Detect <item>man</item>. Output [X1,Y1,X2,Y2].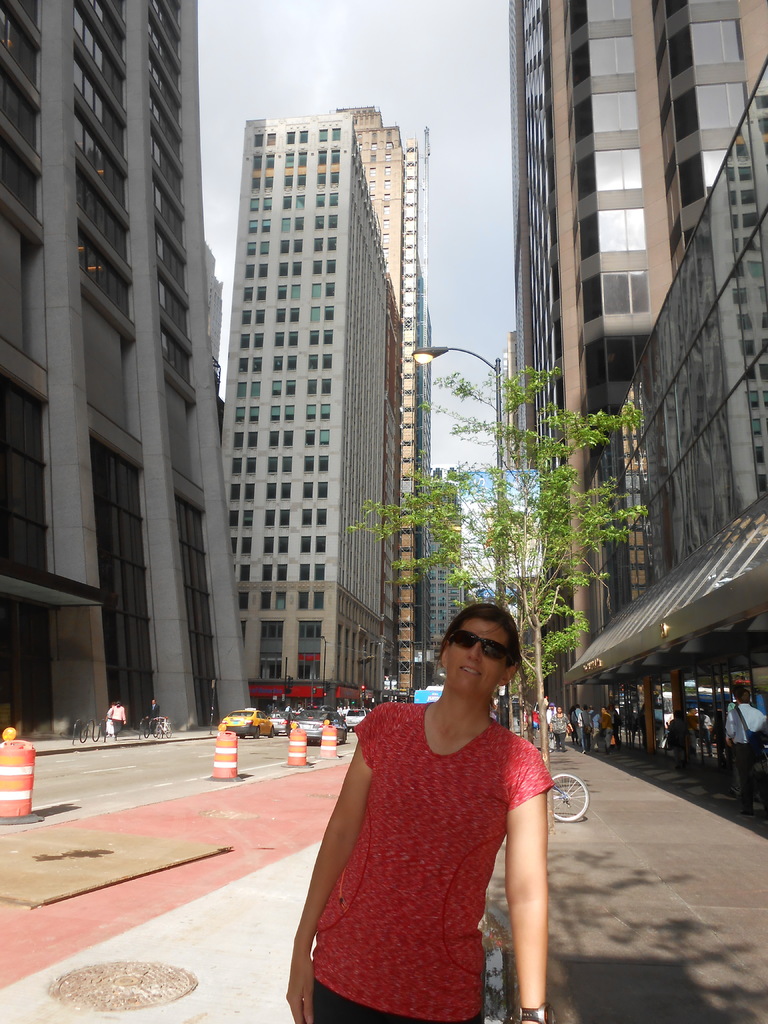
[599,705,613,754].
